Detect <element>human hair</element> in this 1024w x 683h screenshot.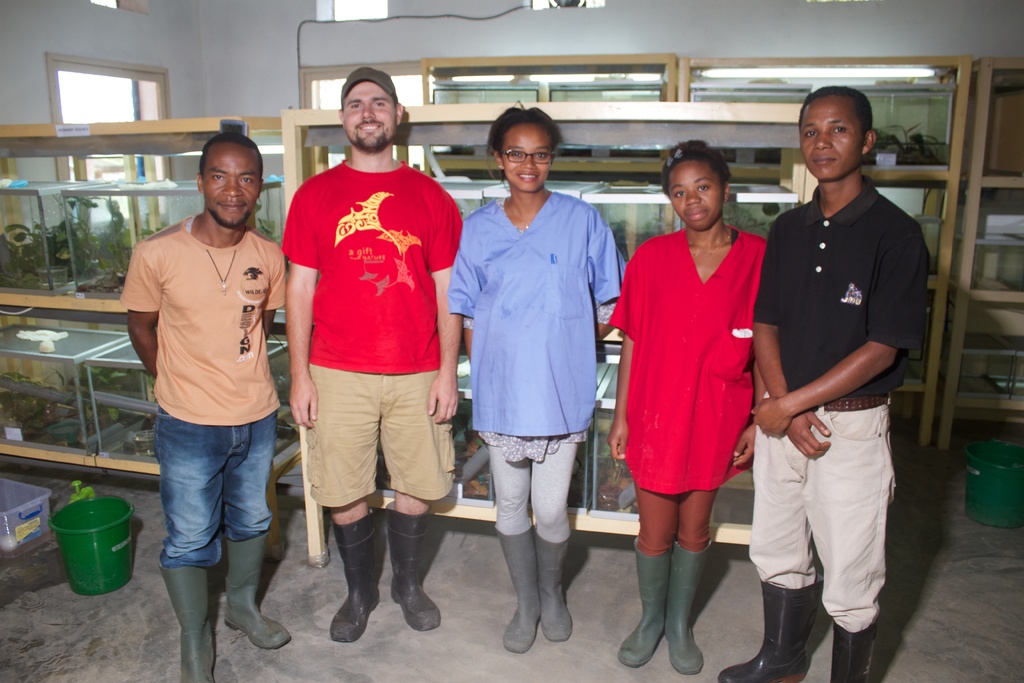
Detection: <box>485,109,569,186</box>.
